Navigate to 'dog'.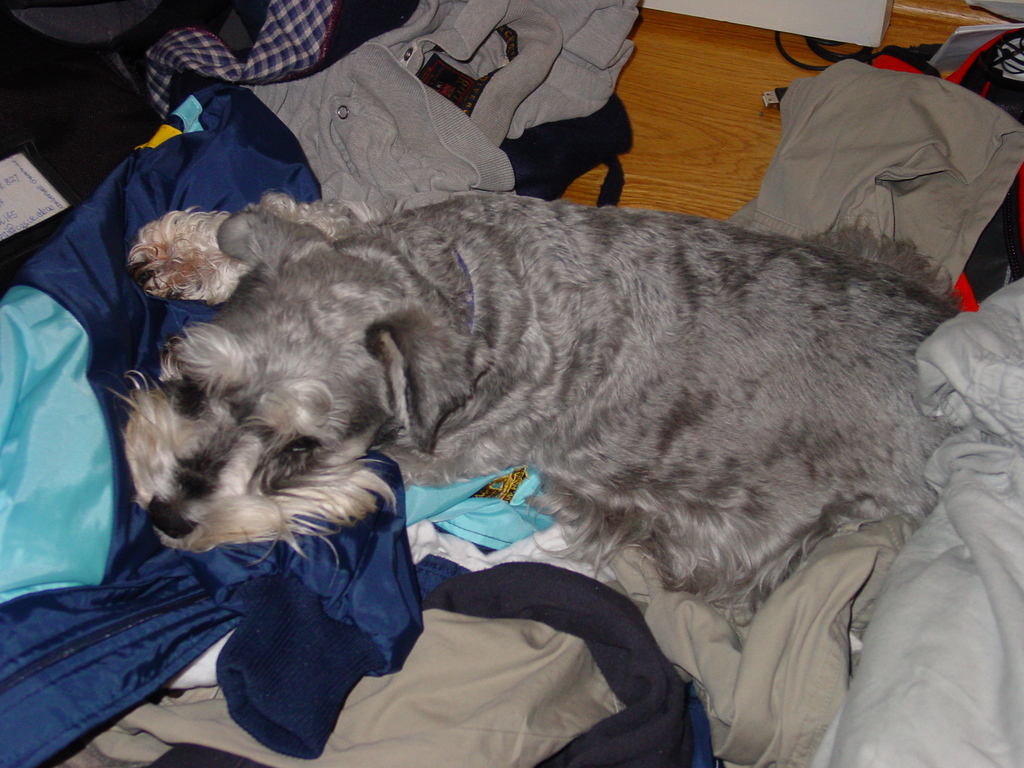
Navigation target: BBox(107, 198, 964, 618).
